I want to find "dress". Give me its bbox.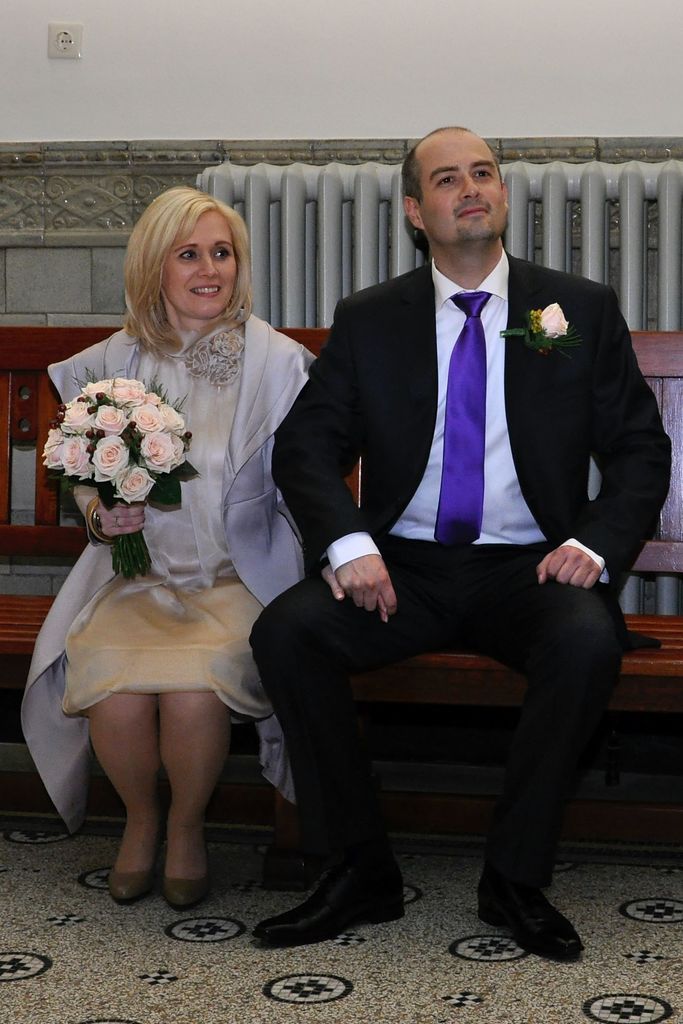
57/317/274/718.
